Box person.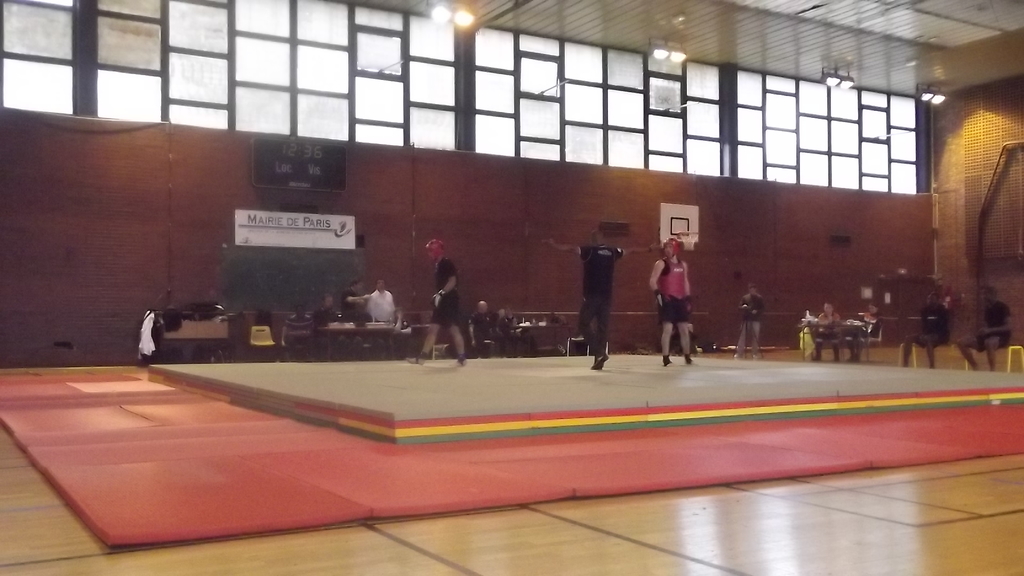
left=467, top=300, right=498, bottom=358.
